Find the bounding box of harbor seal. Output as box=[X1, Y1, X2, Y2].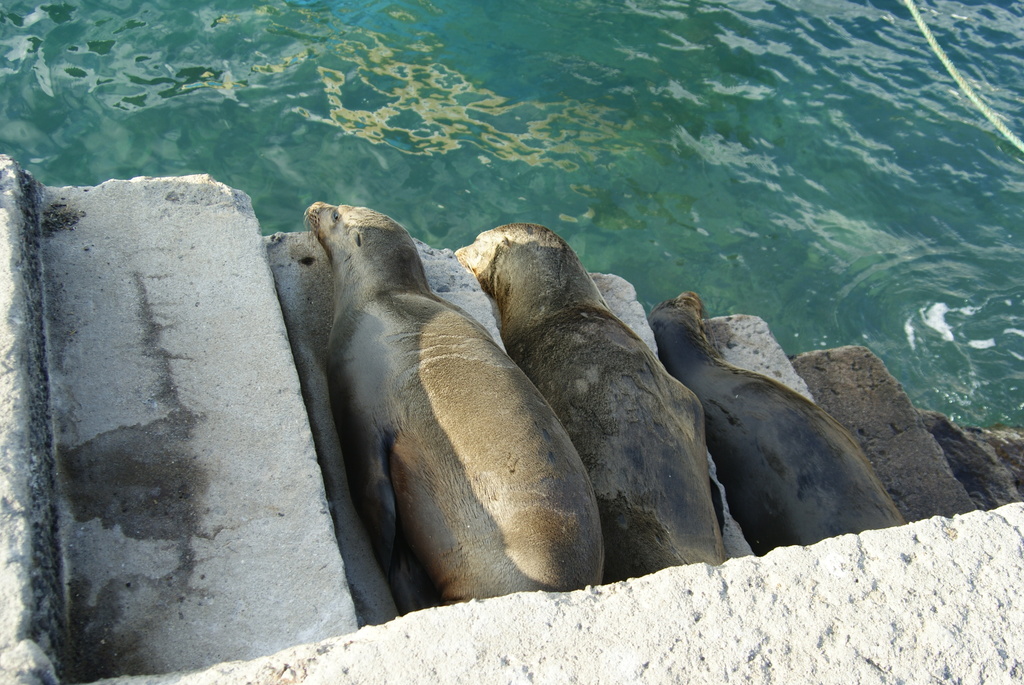
box=[453, 222, 729, 581].
